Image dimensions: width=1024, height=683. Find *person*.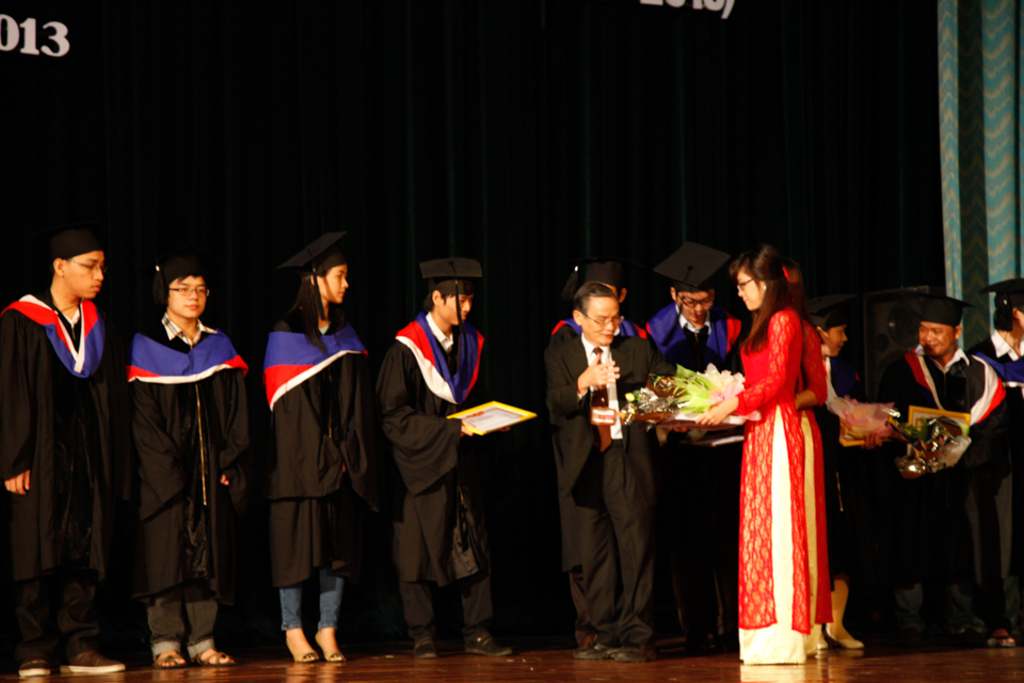
left=546, top=282, right=669, bottom=652.
